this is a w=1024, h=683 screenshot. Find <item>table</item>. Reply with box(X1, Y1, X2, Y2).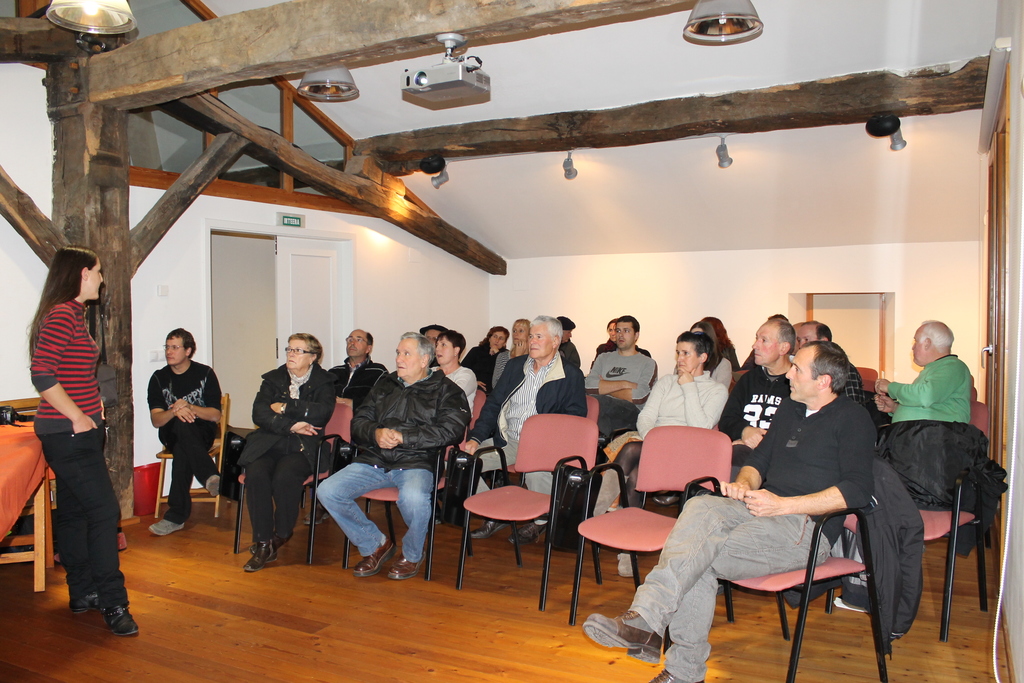
box(0, 420, 63, 613).
